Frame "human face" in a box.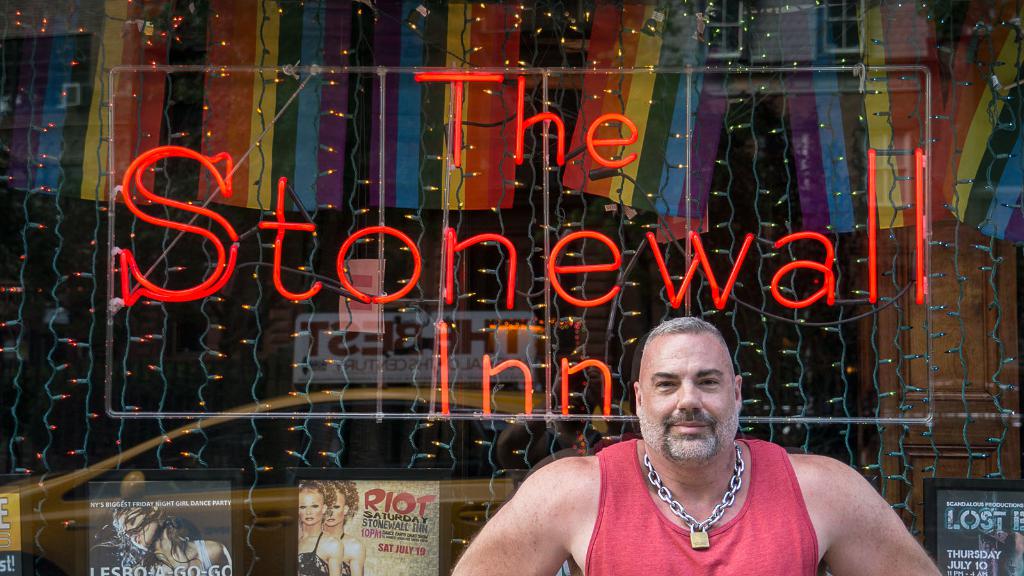
[298,486,321,525].
